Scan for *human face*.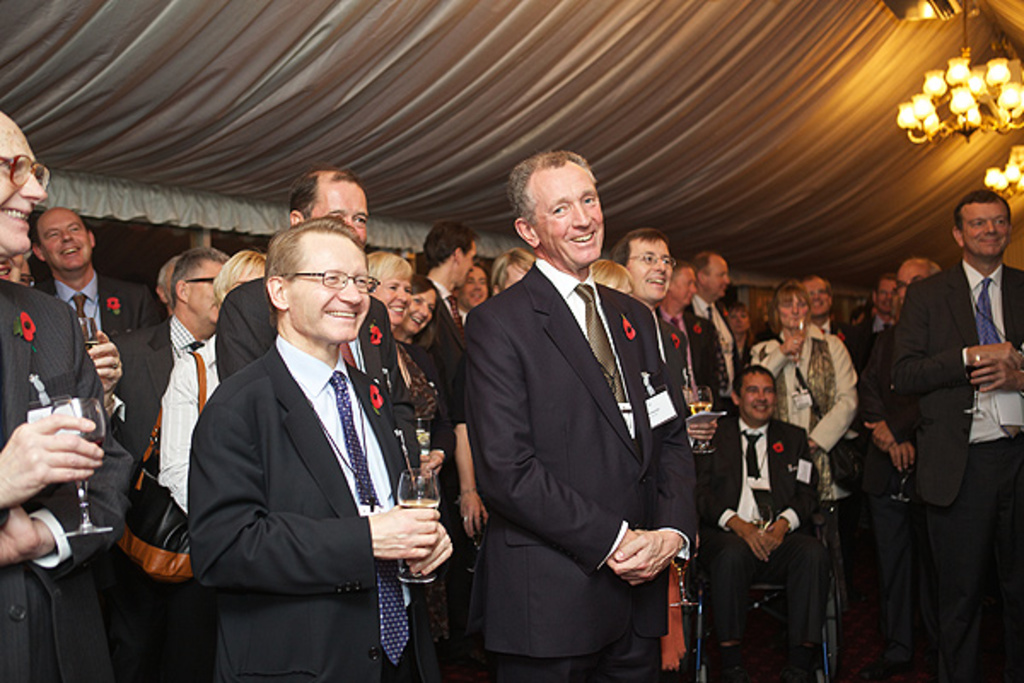
Scan result: (188, 261, 224, 323).
